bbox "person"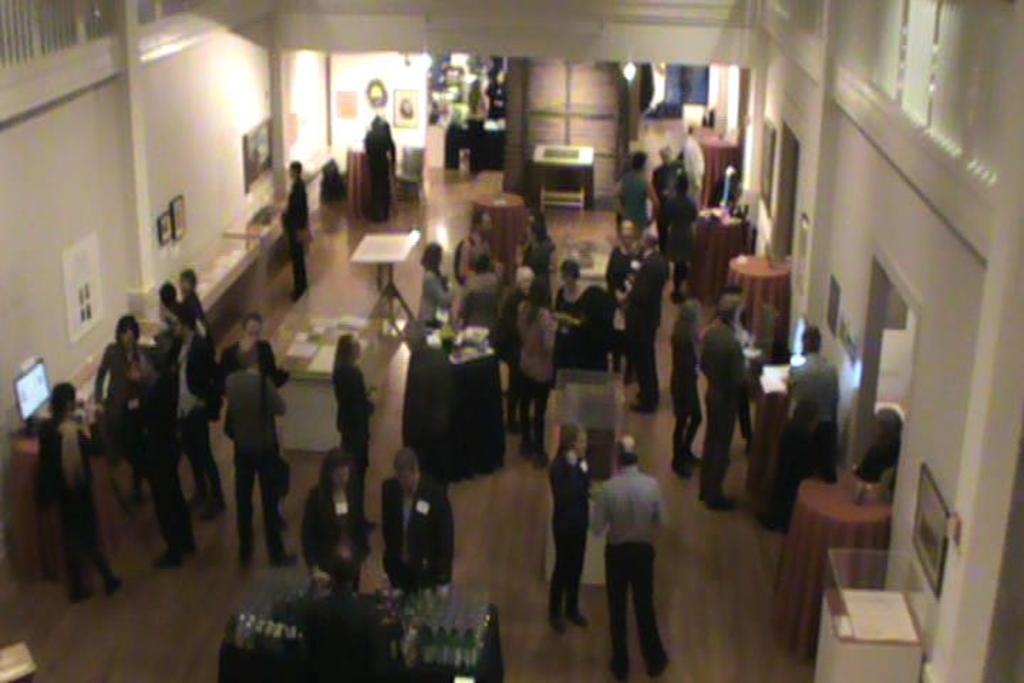
crop(769, 322, 848, 529)
